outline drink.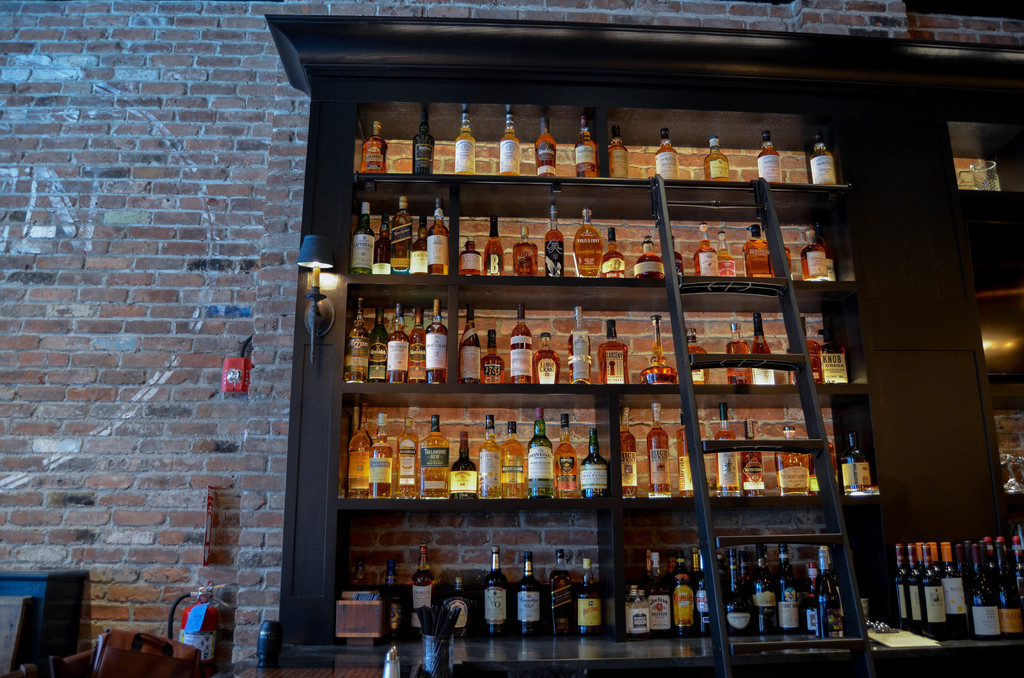
Outline: [551, 553, 572, 629].
